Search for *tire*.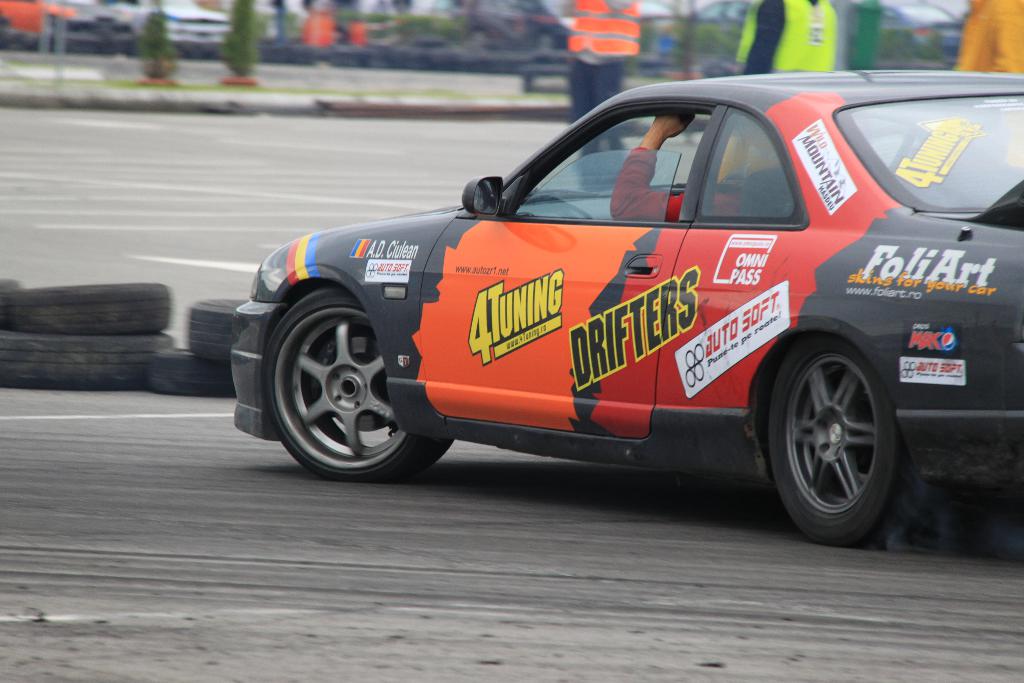
Found at bbox(141, 346, 240, 400).
